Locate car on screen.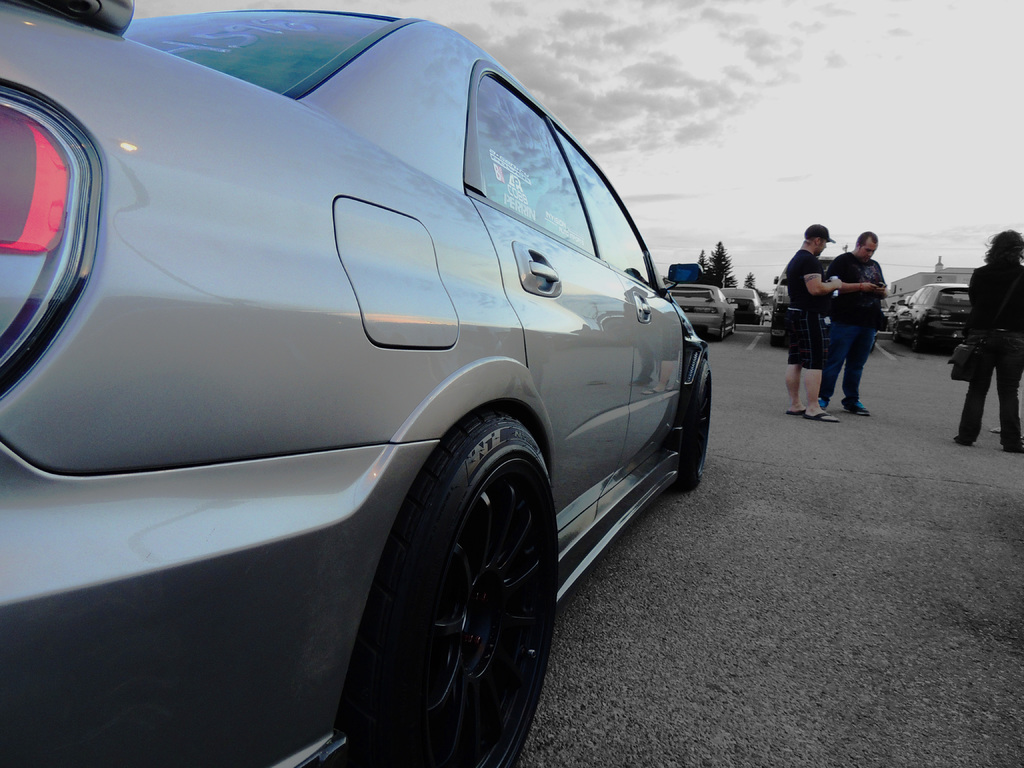
On screen at l=884, t=280, r=975, b=349.
